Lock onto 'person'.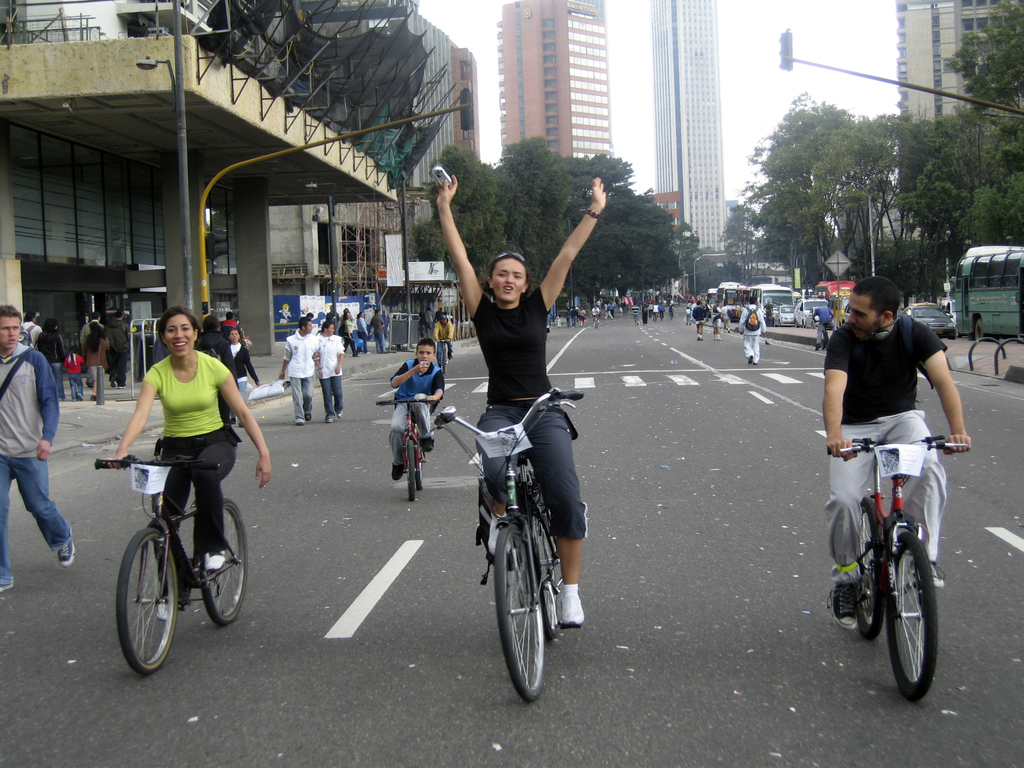
Locked: box(83, 310, 95, 353).
